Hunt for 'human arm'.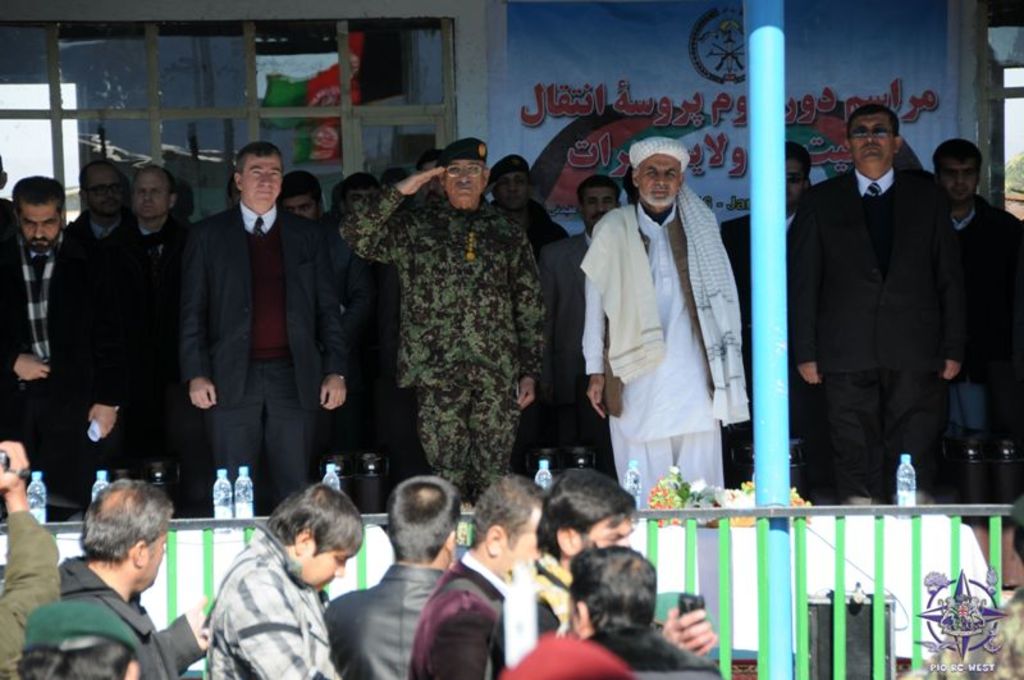
Hunted down at bbox=[0, 228, 58, 388].
